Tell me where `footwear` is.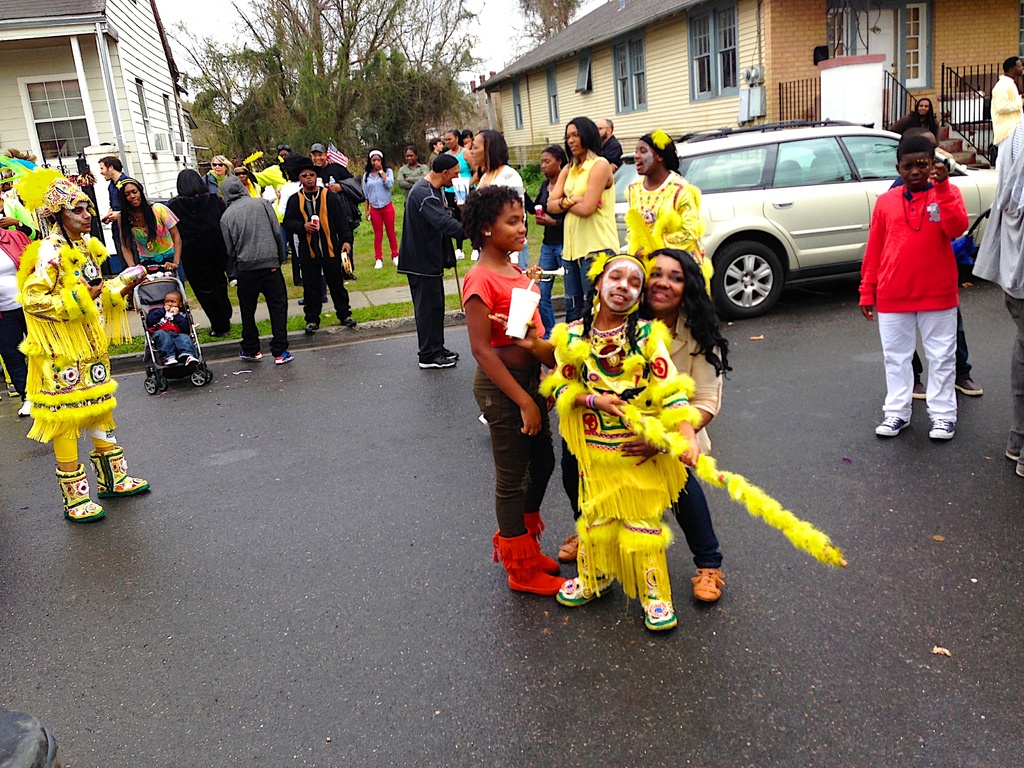
`footwear` is at 305:323:317:336.
